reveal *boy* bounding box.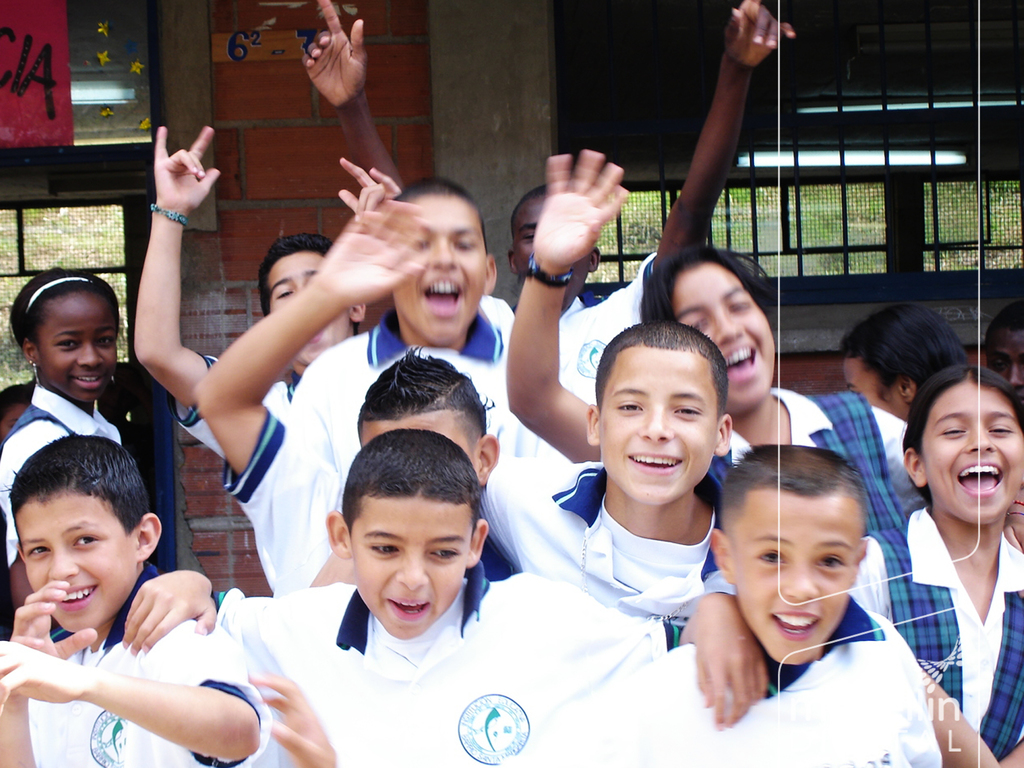
Revealed: rect(309, 320, 732, 625).
